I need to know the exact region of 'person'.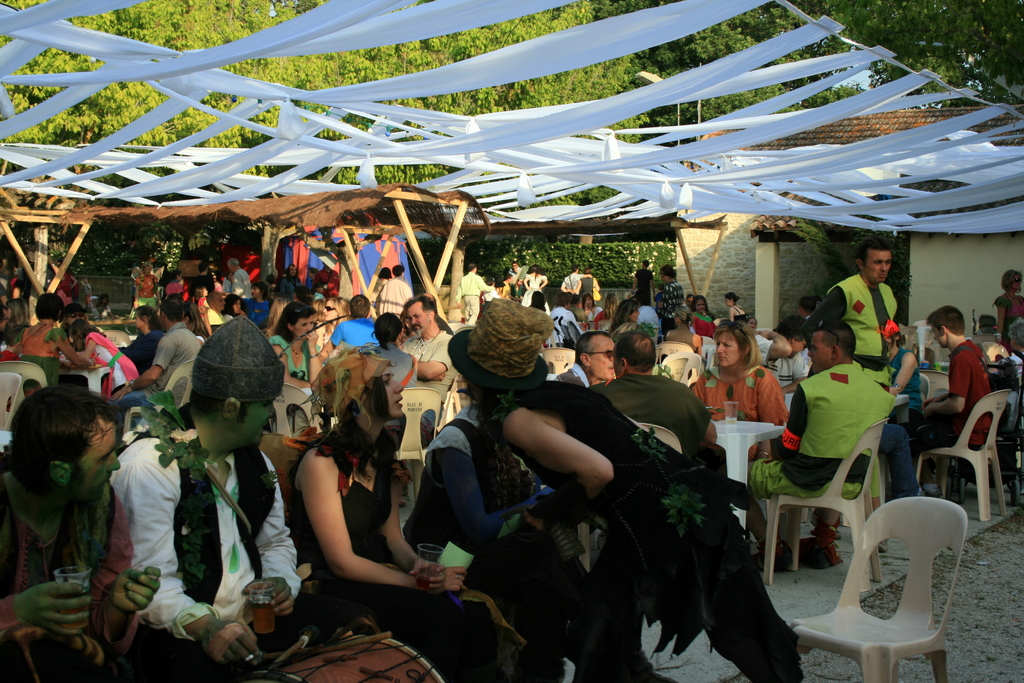
Region: left=22, top=294, right=56, bottom=364.
